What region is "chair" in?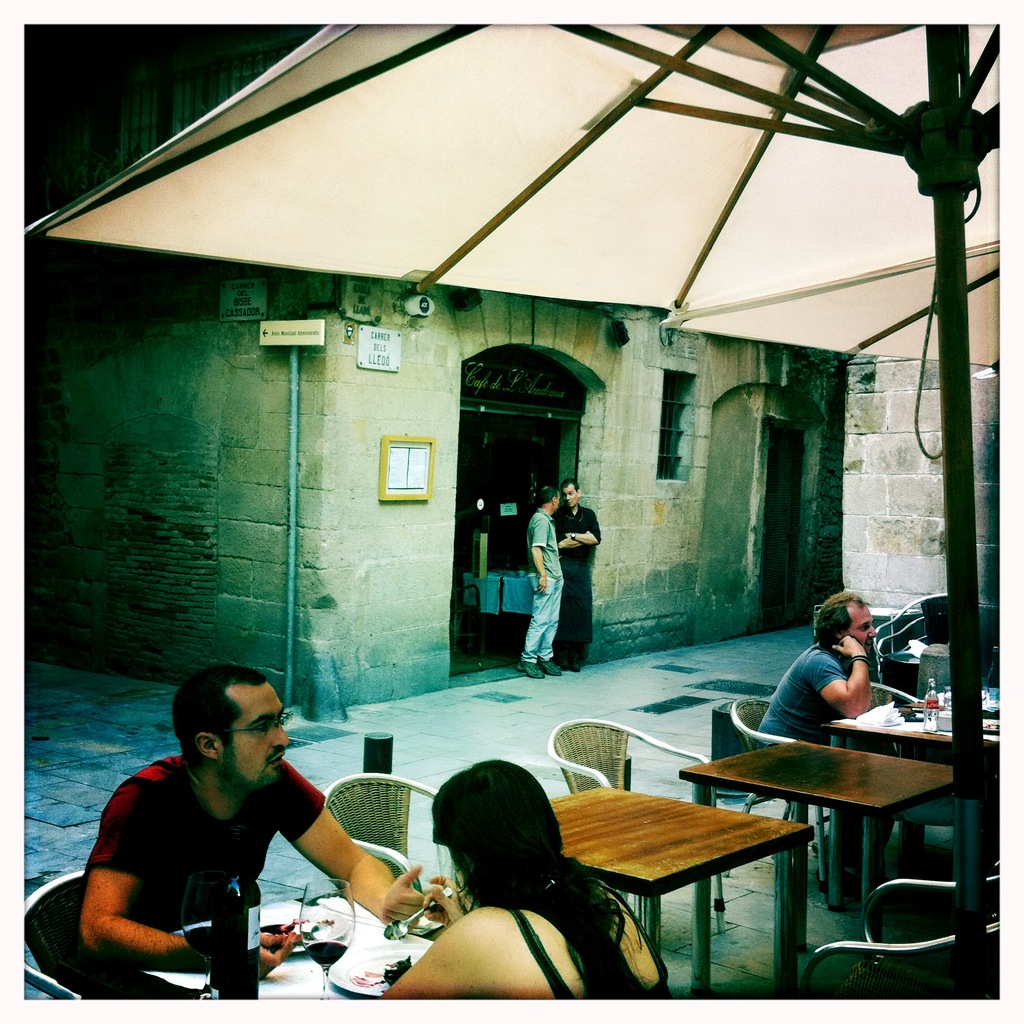
pyautogui.locateOnScreen(865, 590, 950, 672).
